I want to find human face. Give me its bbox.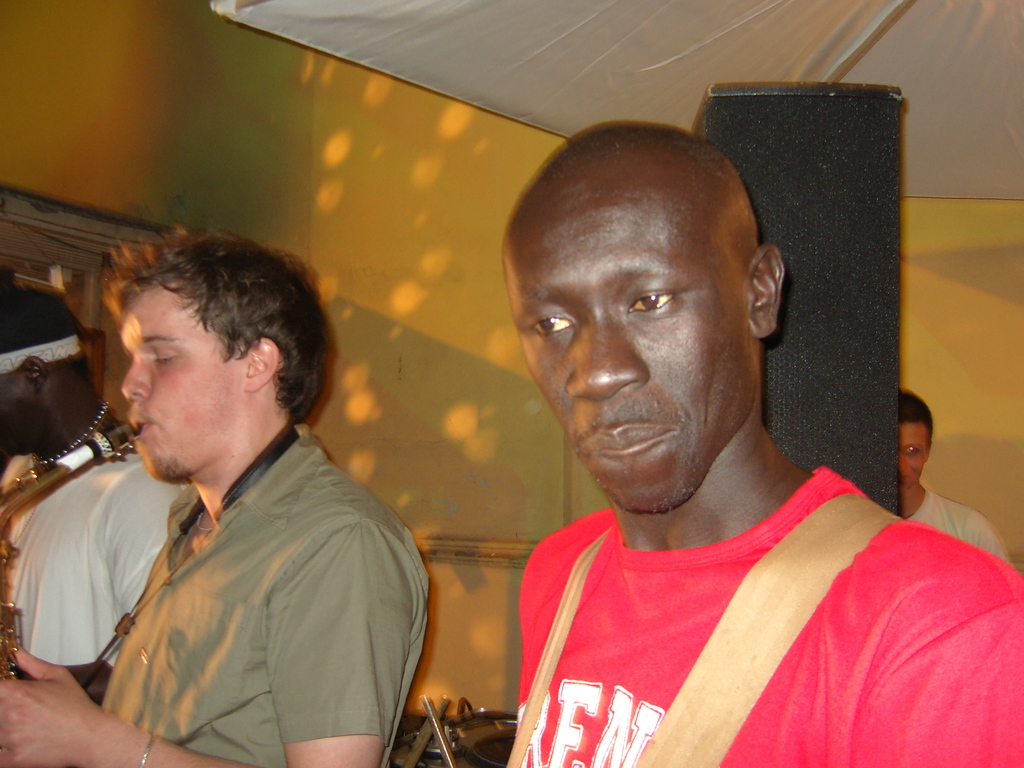
893, 425, 929, 493.
